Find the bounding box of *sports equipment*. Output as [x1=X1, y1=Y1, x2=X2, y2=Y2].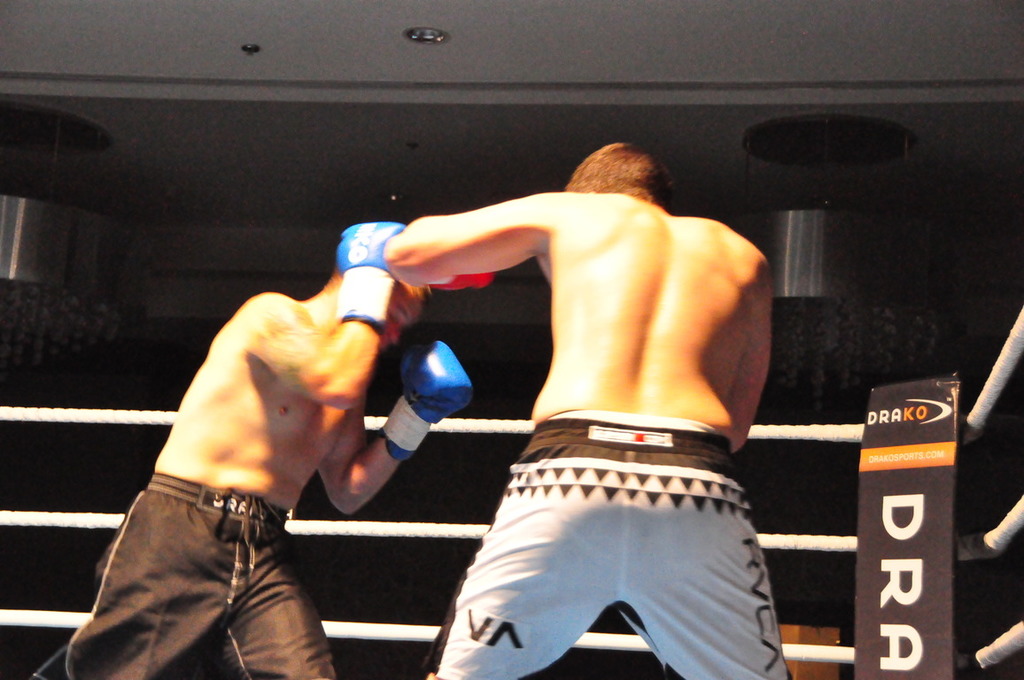
[x1=330, y1=220, x2=396, y2=326].
